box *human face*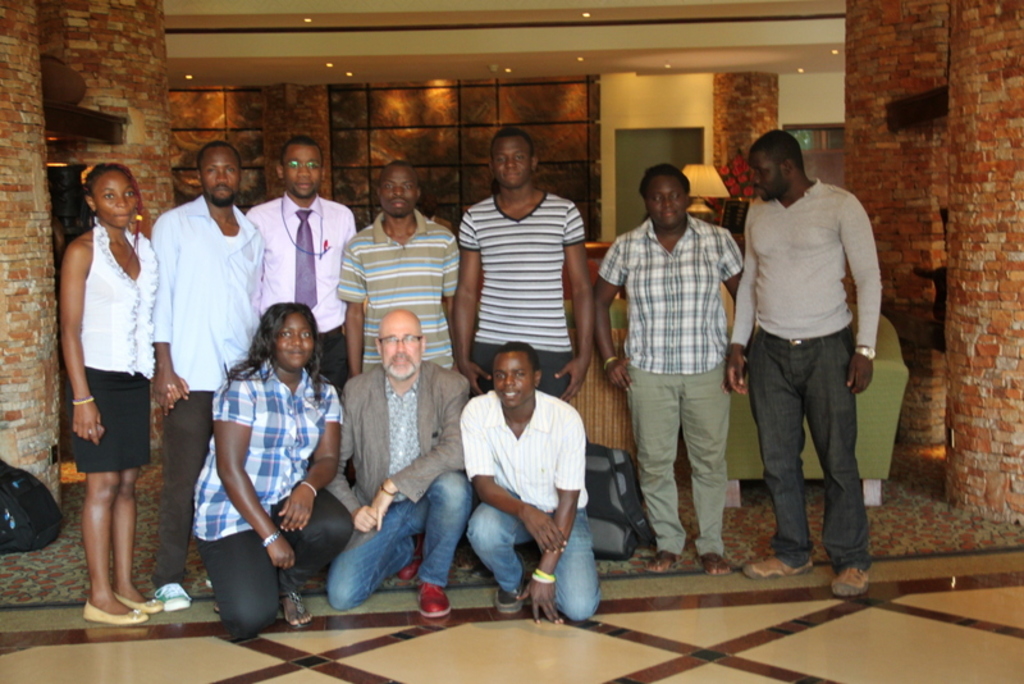
bbox(646, 177, 686, 225)
